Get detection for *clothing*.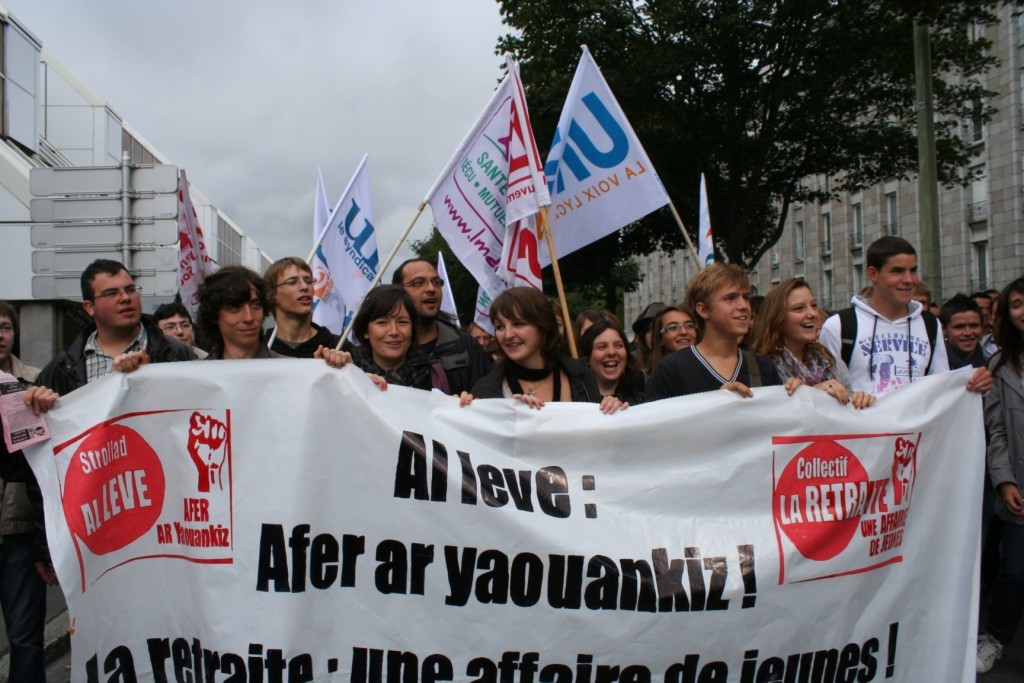
Detection: [647,339,782,401].
